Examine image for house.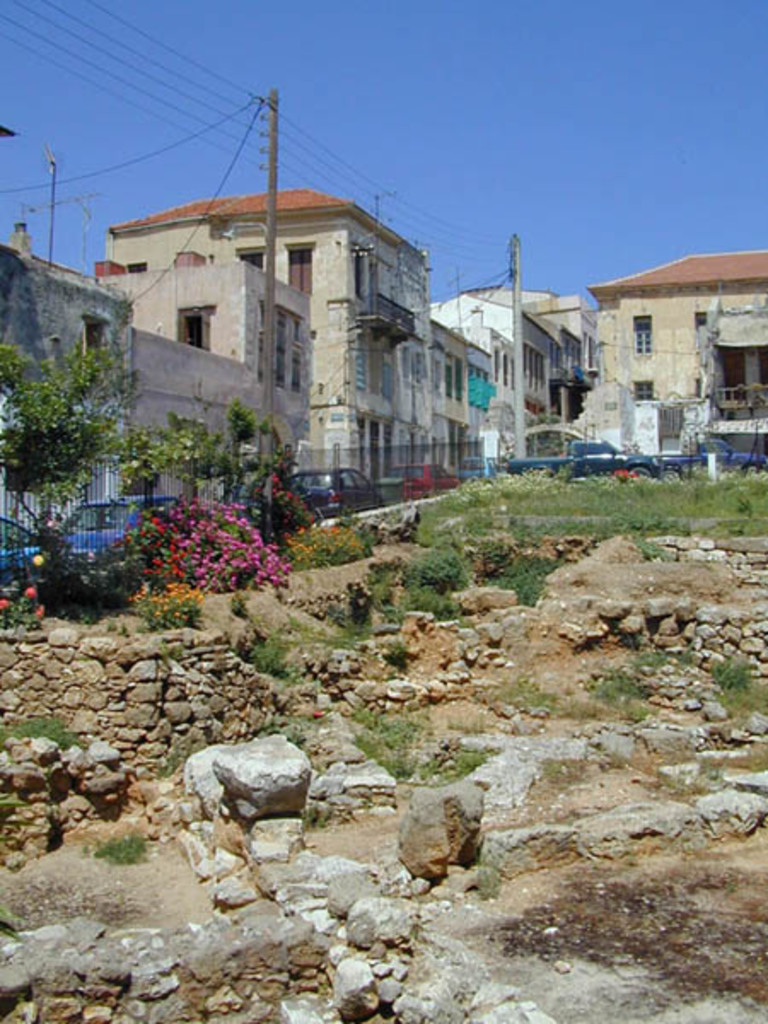
Examination result: [x1=125, y1=241, x2=311, y2=503].
